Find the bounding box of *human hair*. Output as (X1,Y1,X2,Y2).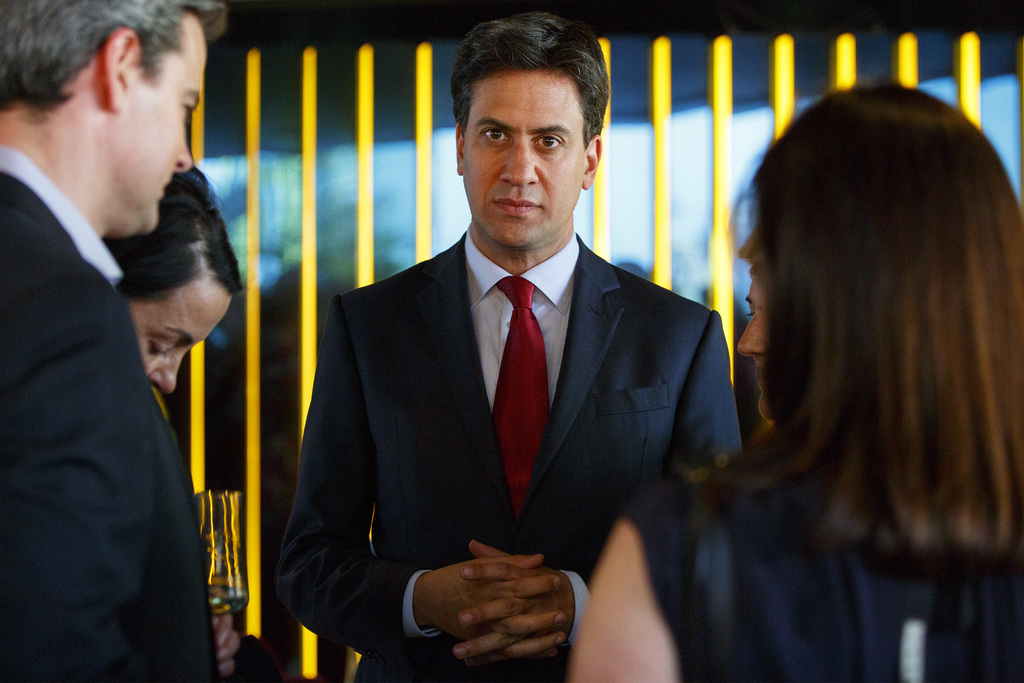
(449,9,611,139).
